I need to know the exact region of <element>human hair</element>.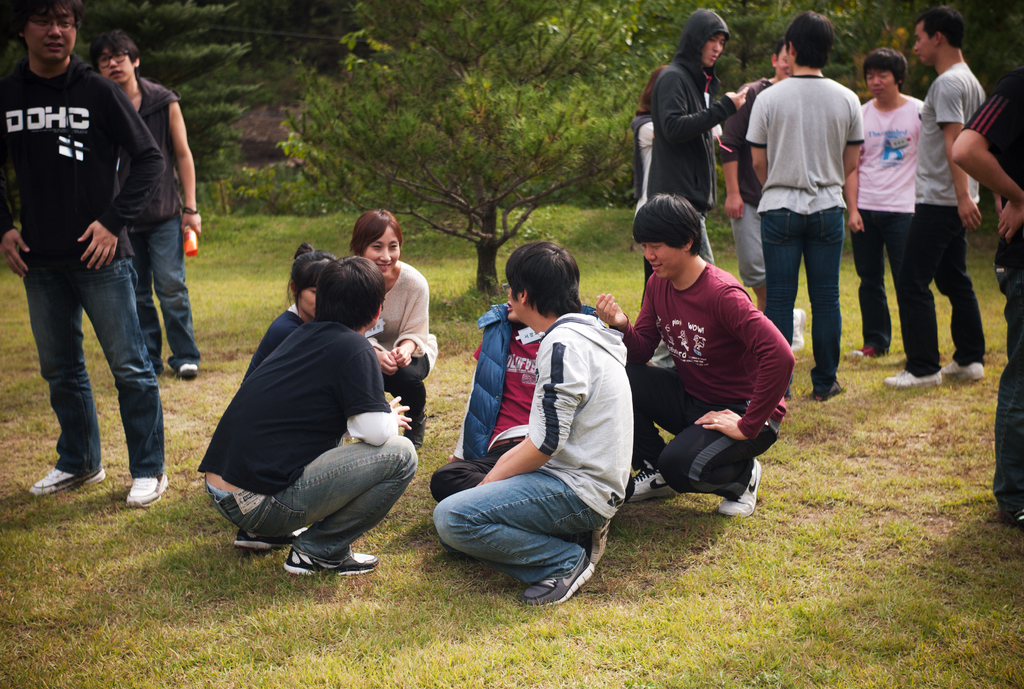
Region: x1=785 y1=9 x2=838 y2=69.
